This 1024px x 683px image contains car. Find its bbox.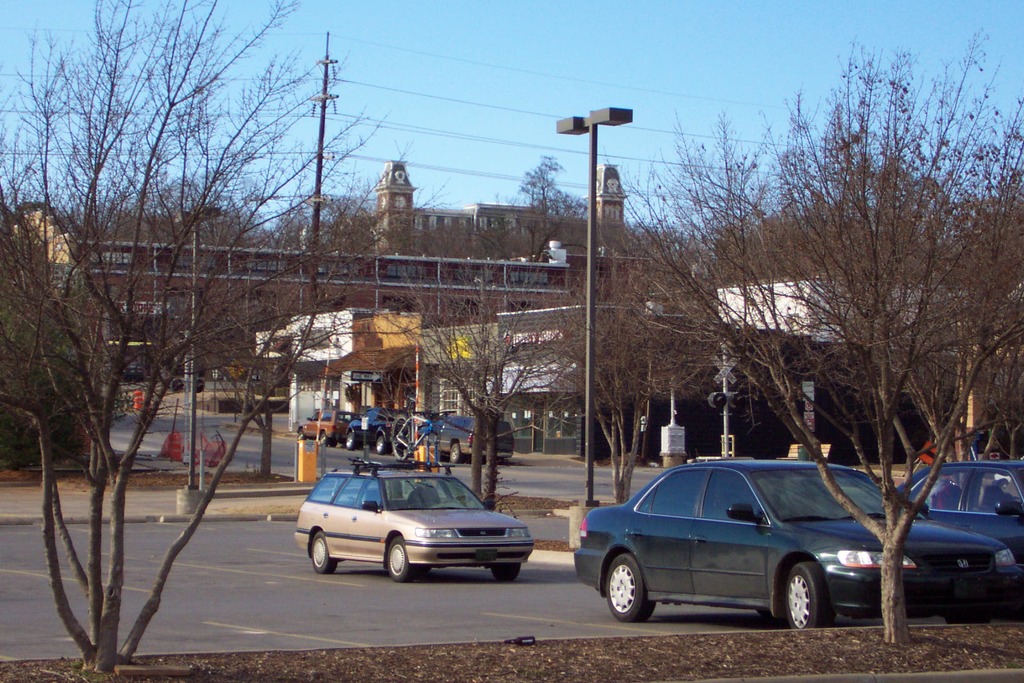
296,404,346,450.
